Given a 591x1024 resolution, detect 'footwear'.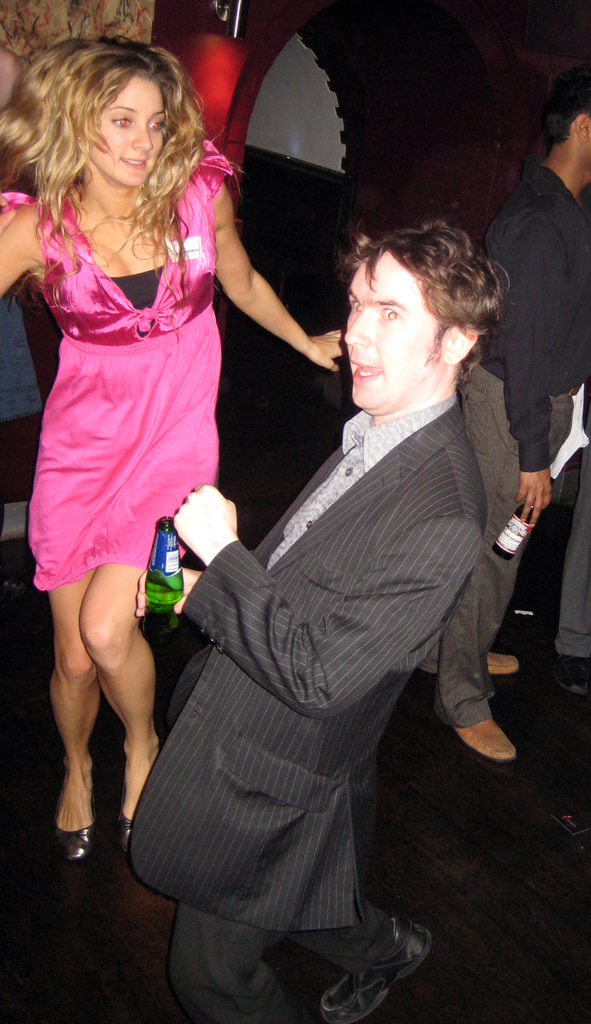
485/643/522/685.
